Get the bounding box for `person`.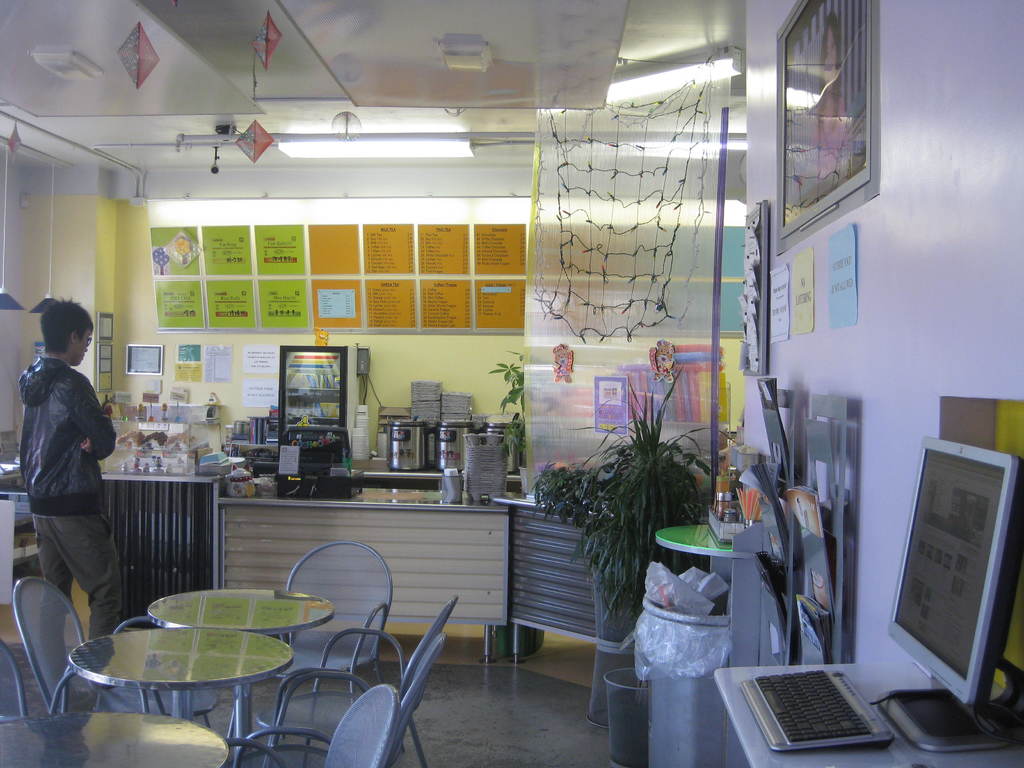
bbox(805, 13, 866, 172).
